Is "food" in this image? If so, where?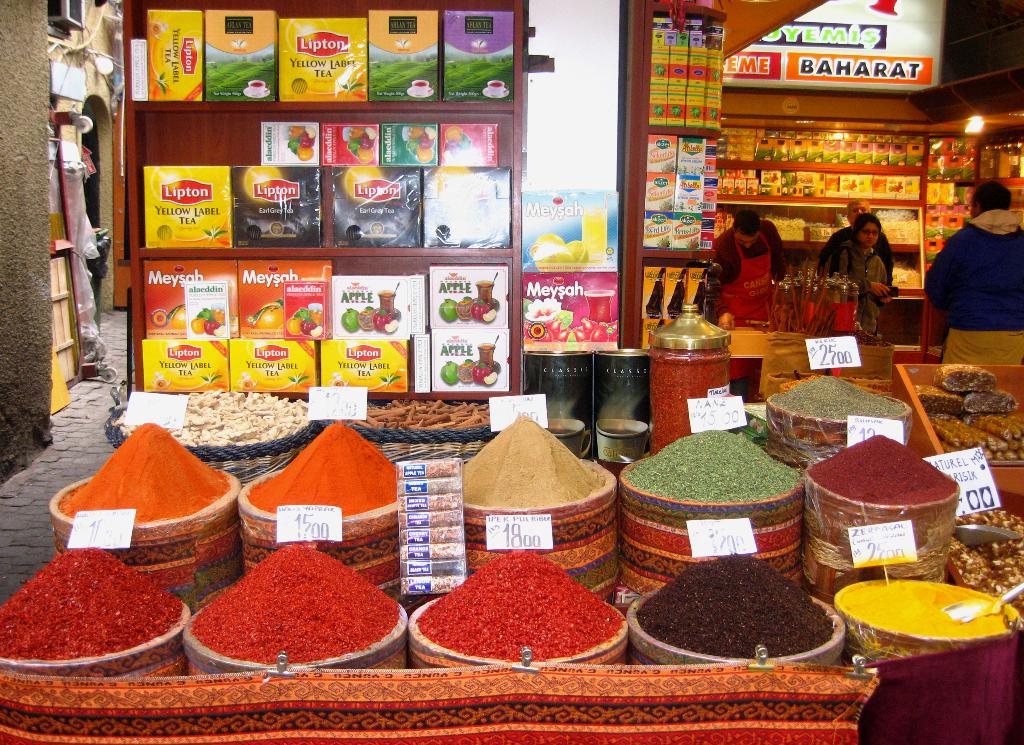
Yes, at 483, 306, 497, 323.
